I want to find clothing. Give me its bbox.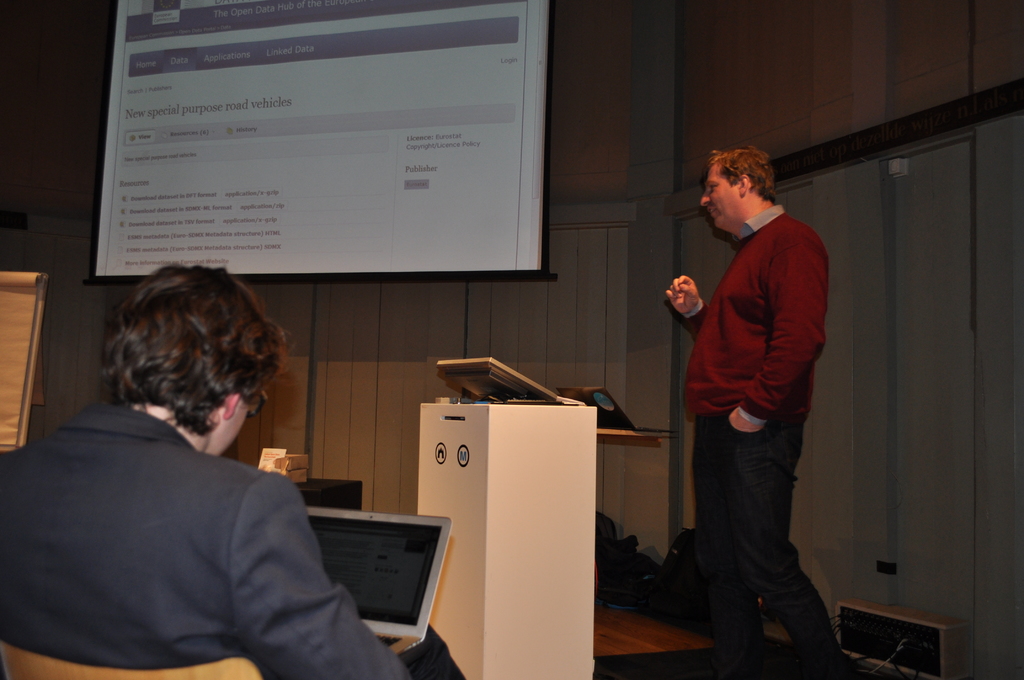
[0,412,413,679].
